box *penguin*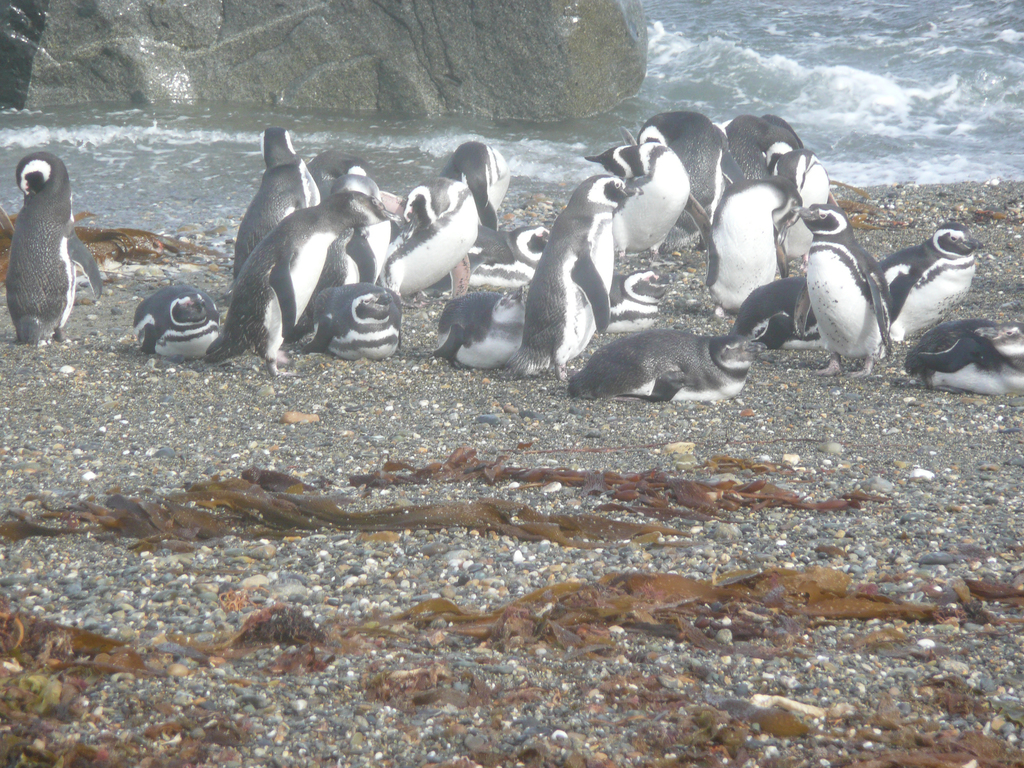
bbox=[373, 179, 481, 305]
